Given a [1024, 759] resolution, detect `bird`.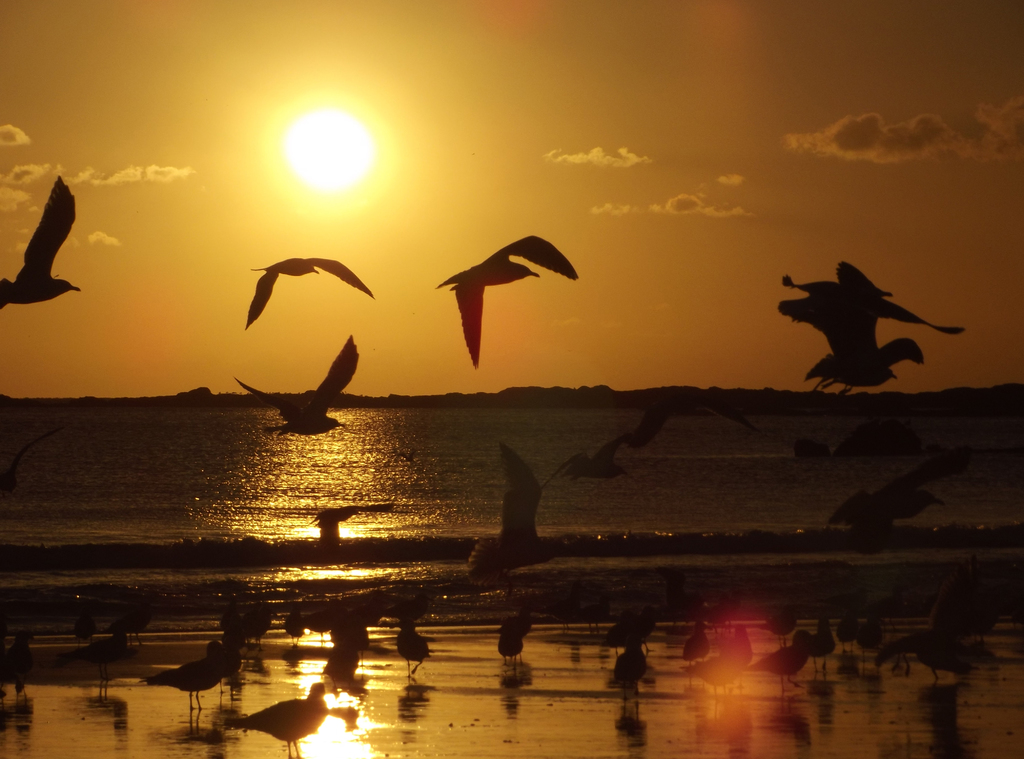
813,457,975,554.
